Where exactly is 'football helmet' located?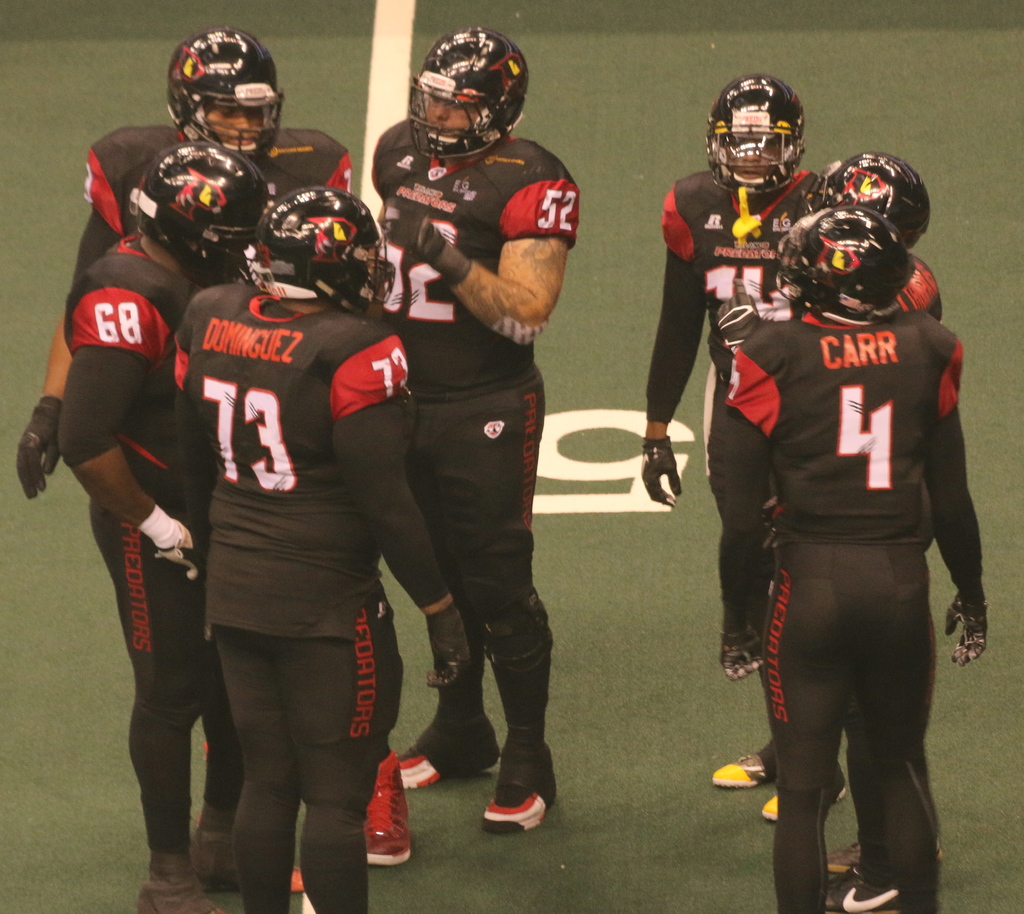
Its bounding box is 252 185 404 314.
